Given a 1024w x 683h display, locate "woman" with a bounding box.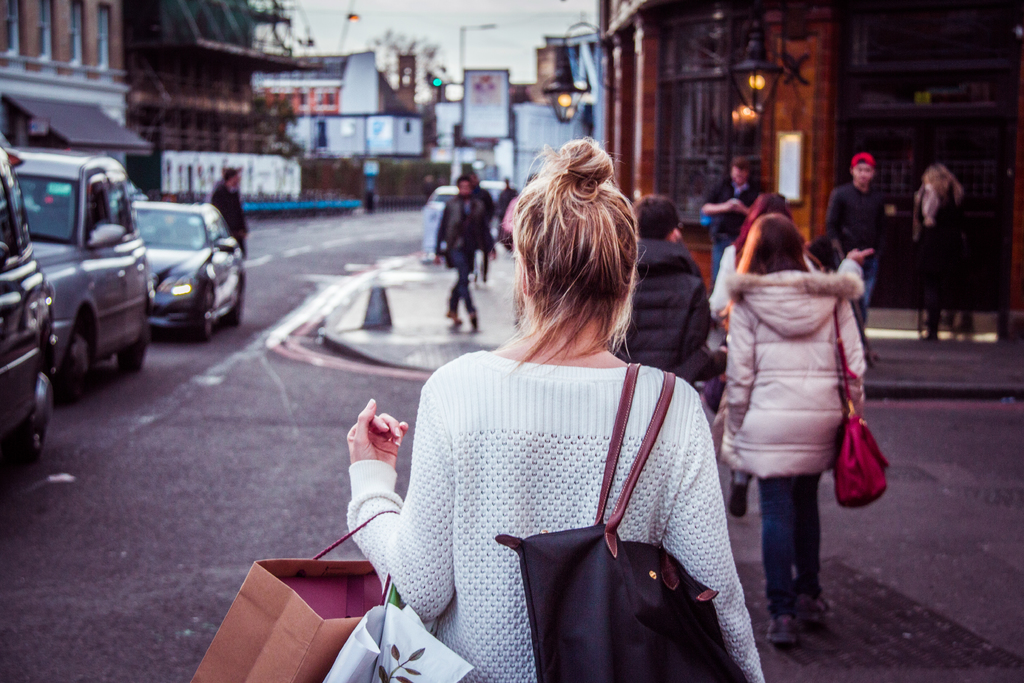
Located: x1=351, y1=176, x2=751, y2=670.
